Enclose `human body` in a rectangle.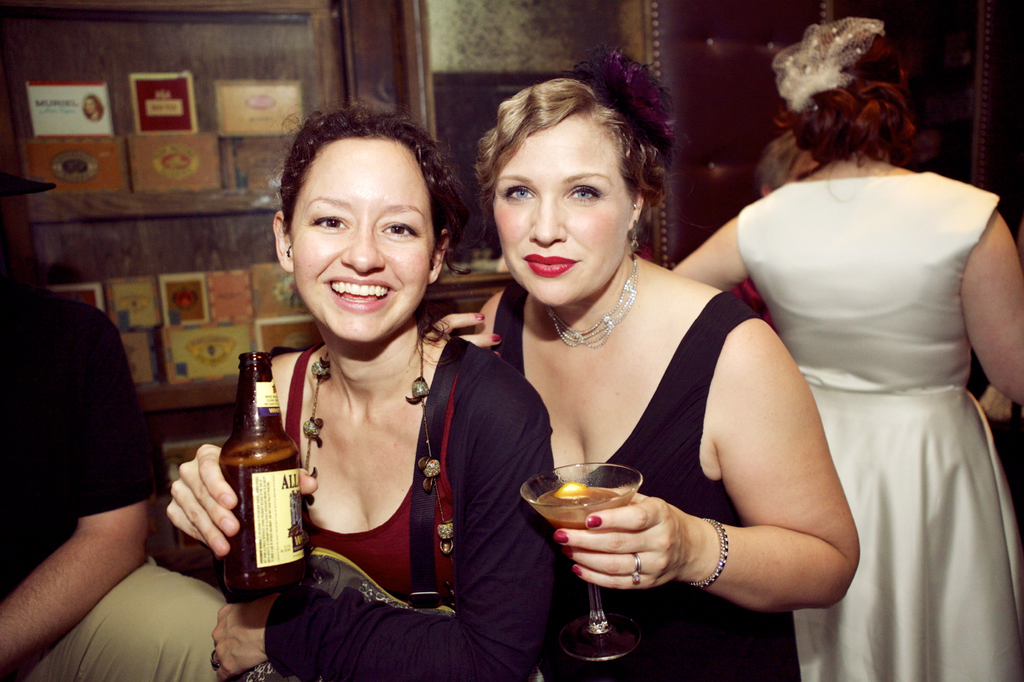
[left=163, top=93, right=559, bottom=681].
